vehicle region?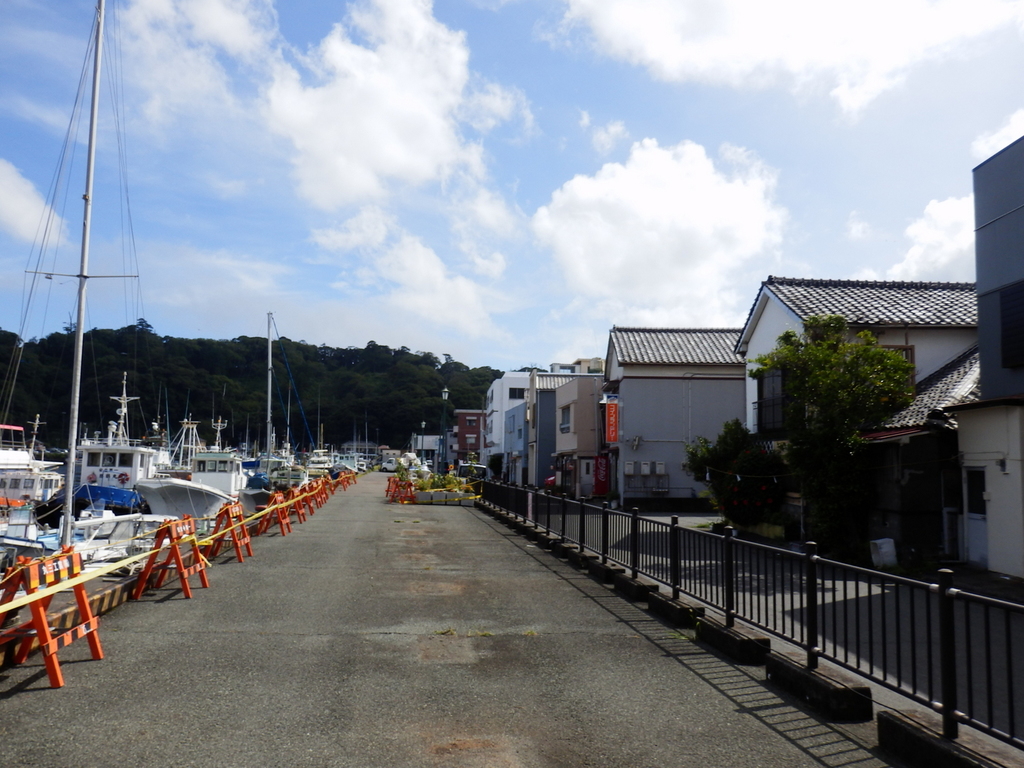
[305,425,333,461]
